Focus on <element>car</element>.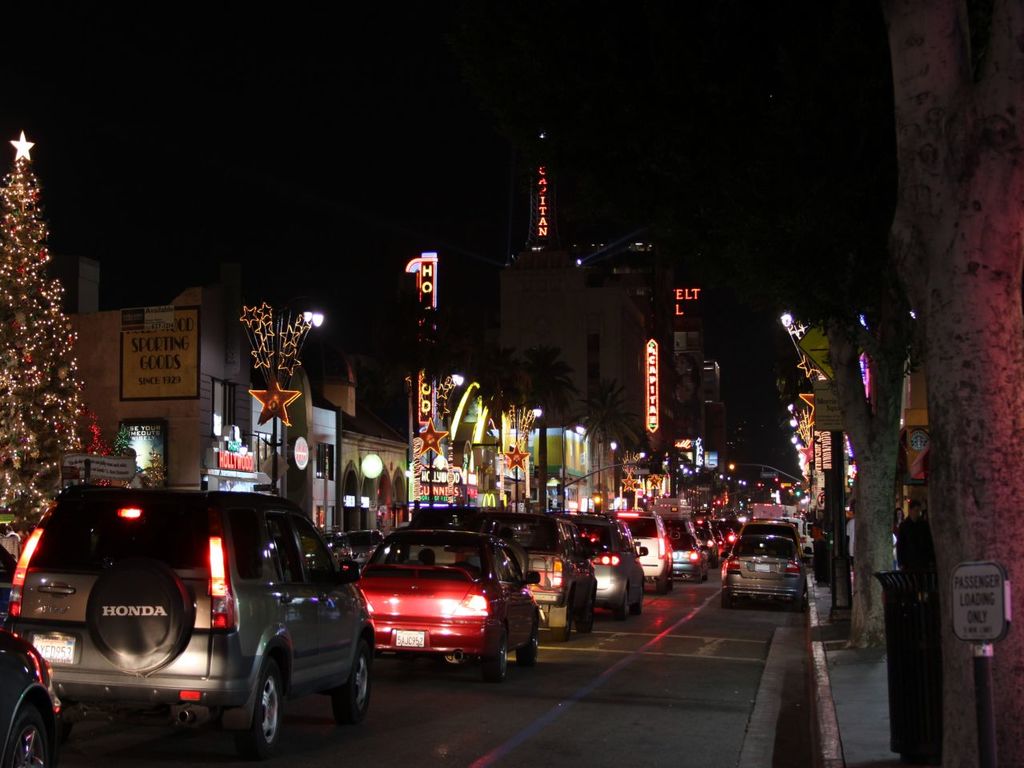
Focused at <region>690, 511, 723, 559</region>.
